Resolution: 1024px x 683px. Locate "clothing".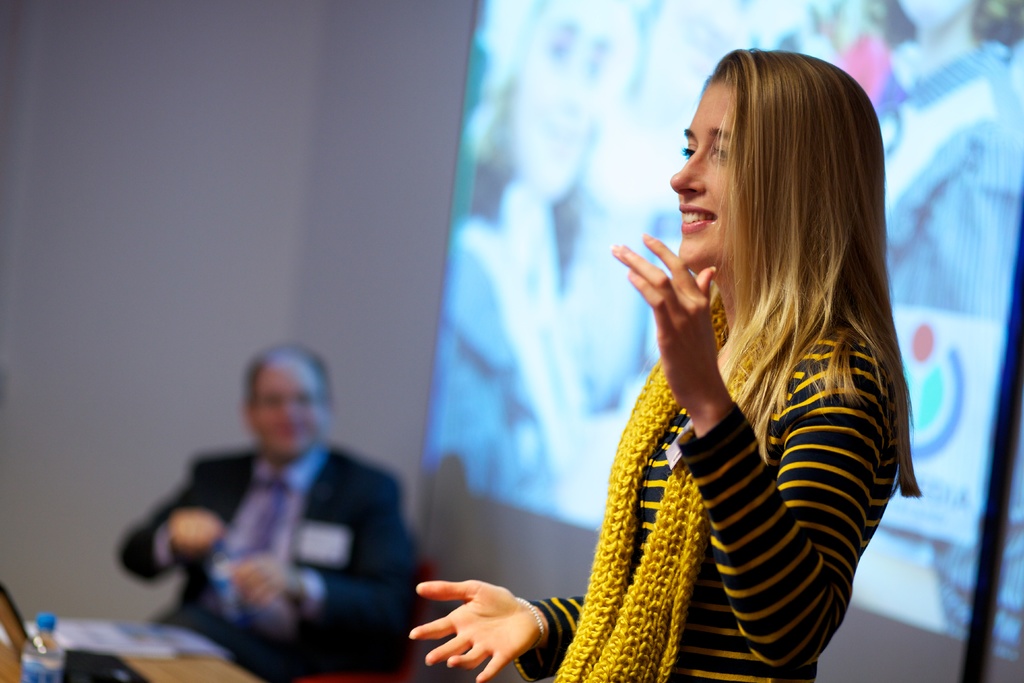
(67,435,422,682).
